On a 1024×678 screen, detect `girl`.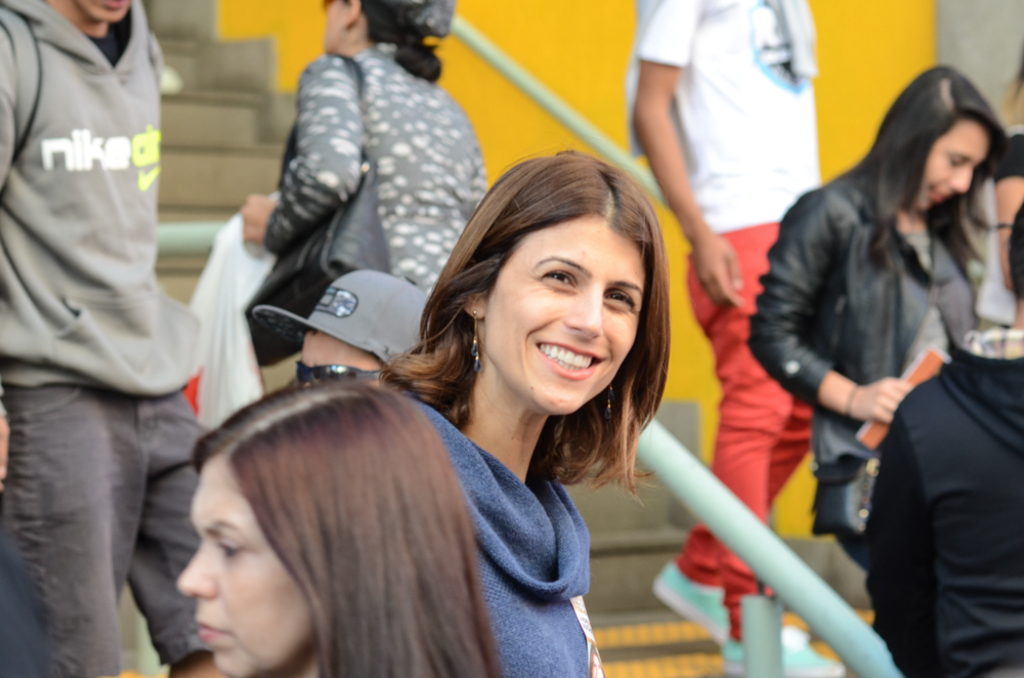
x1=176, y1=379, x2=501, y2=677.
